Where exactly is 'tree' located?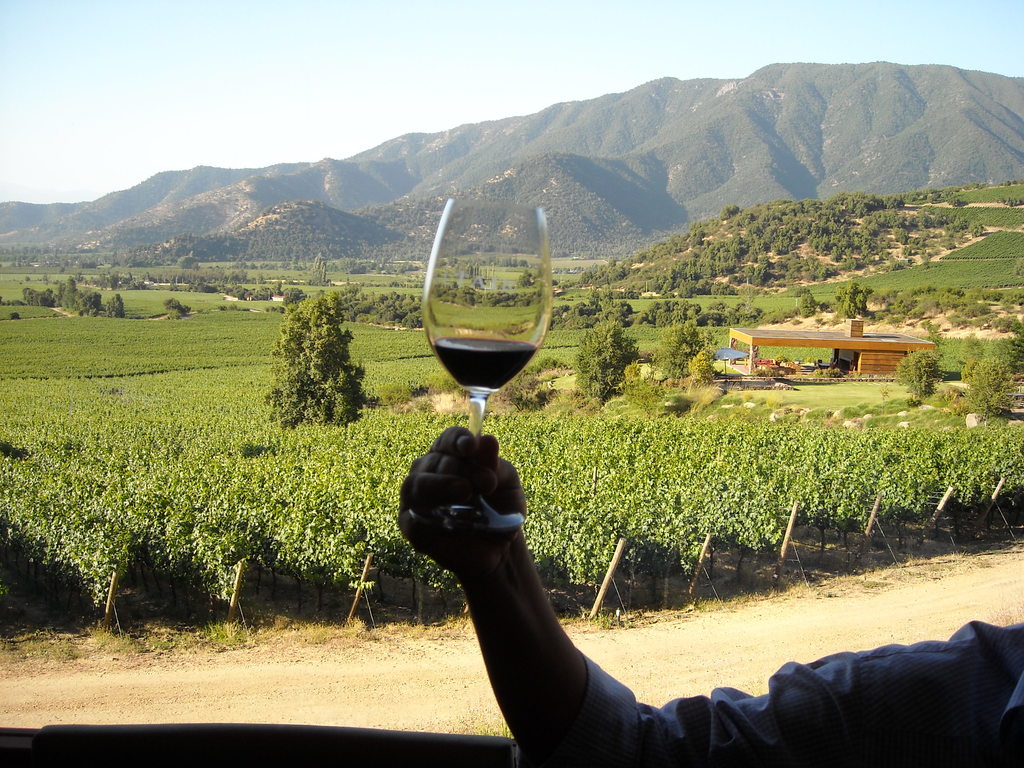
Its bounding box is (62,273,82,311).
